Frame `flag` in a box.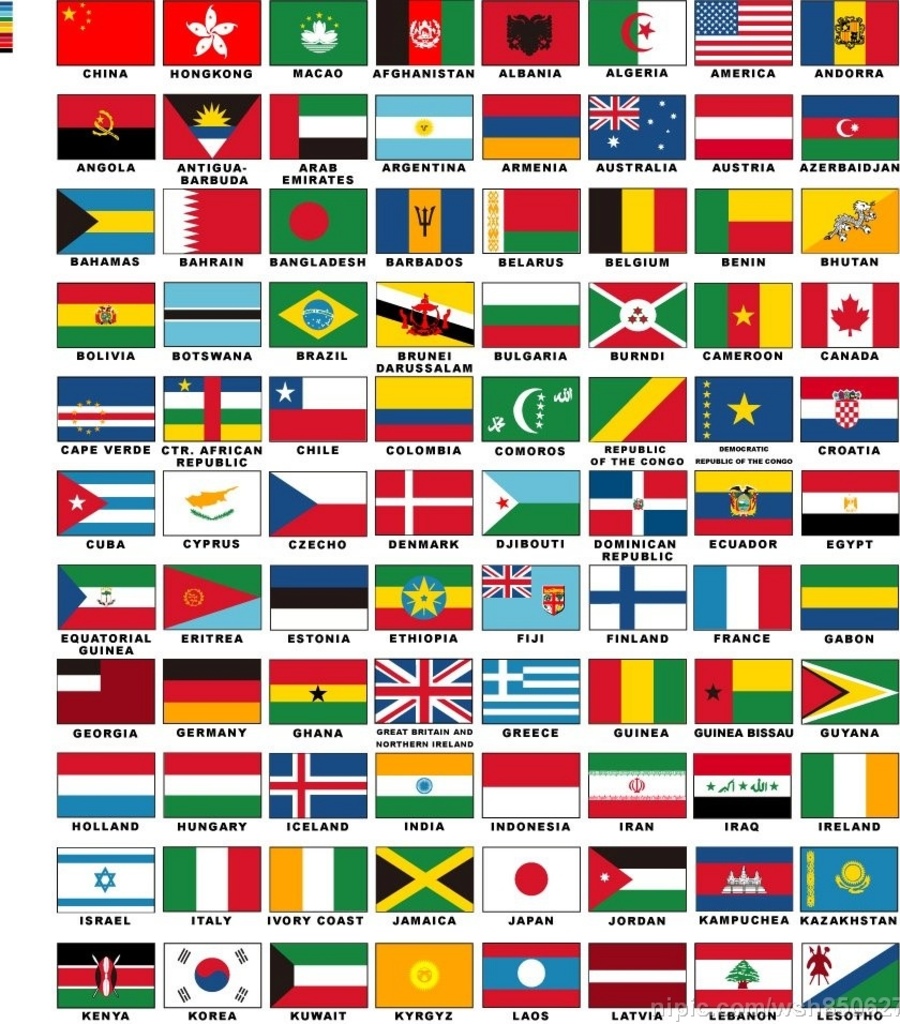
585, 379, 688, 442.
